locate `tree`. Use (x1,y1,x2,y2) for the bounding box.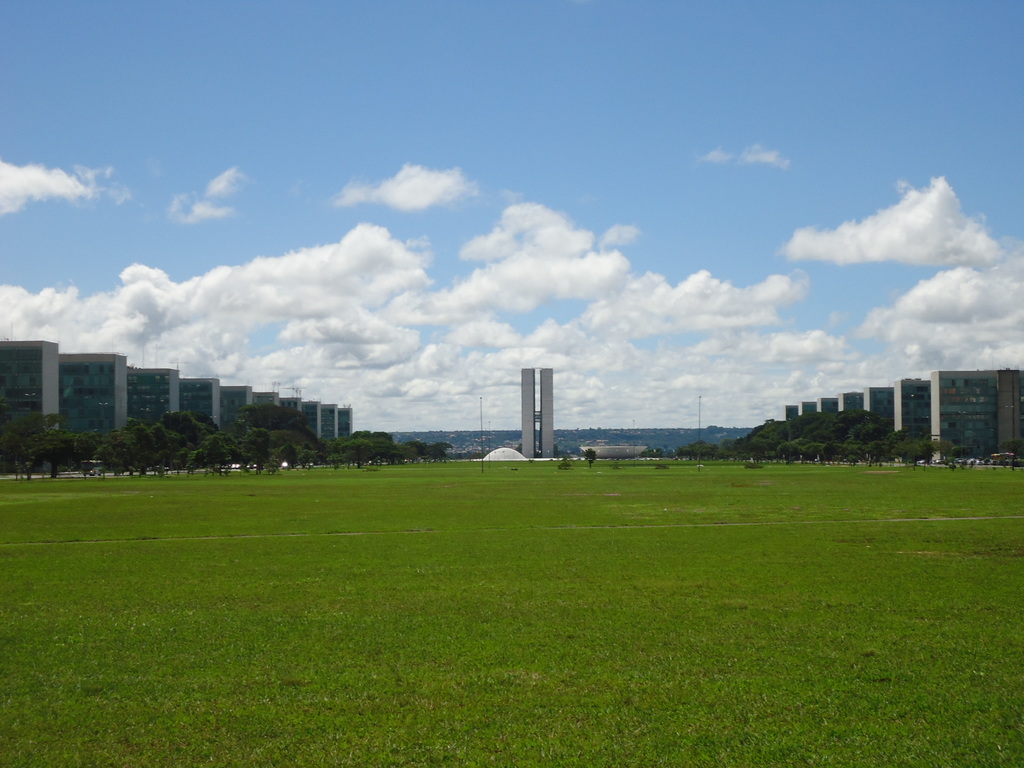
(6,406,53,469).
